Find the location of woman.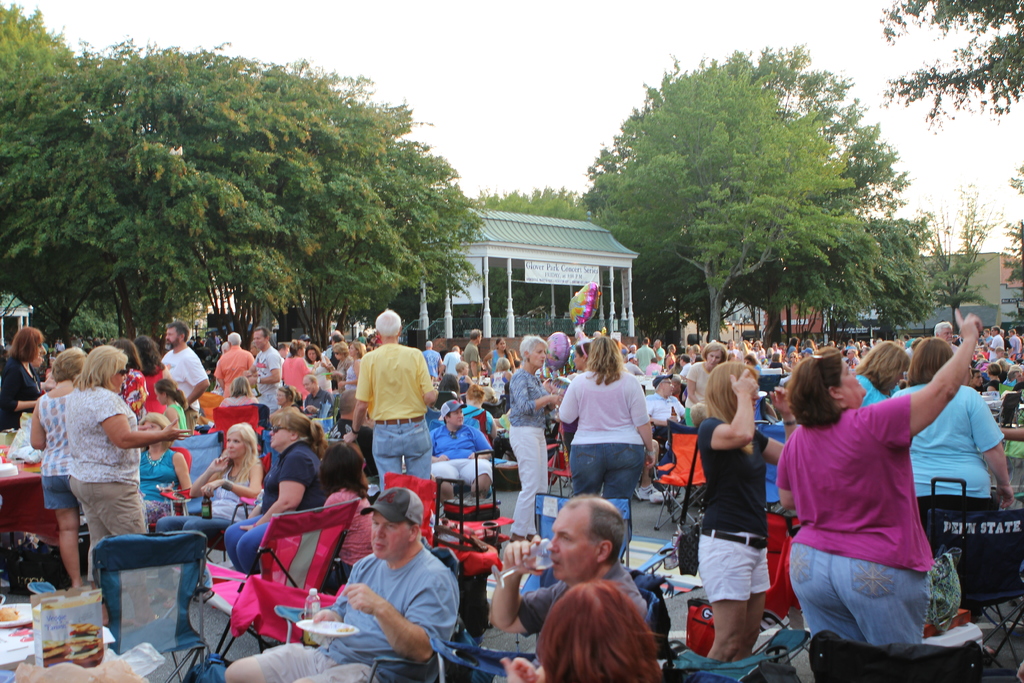
Location: (280, 343, 319, 401).
